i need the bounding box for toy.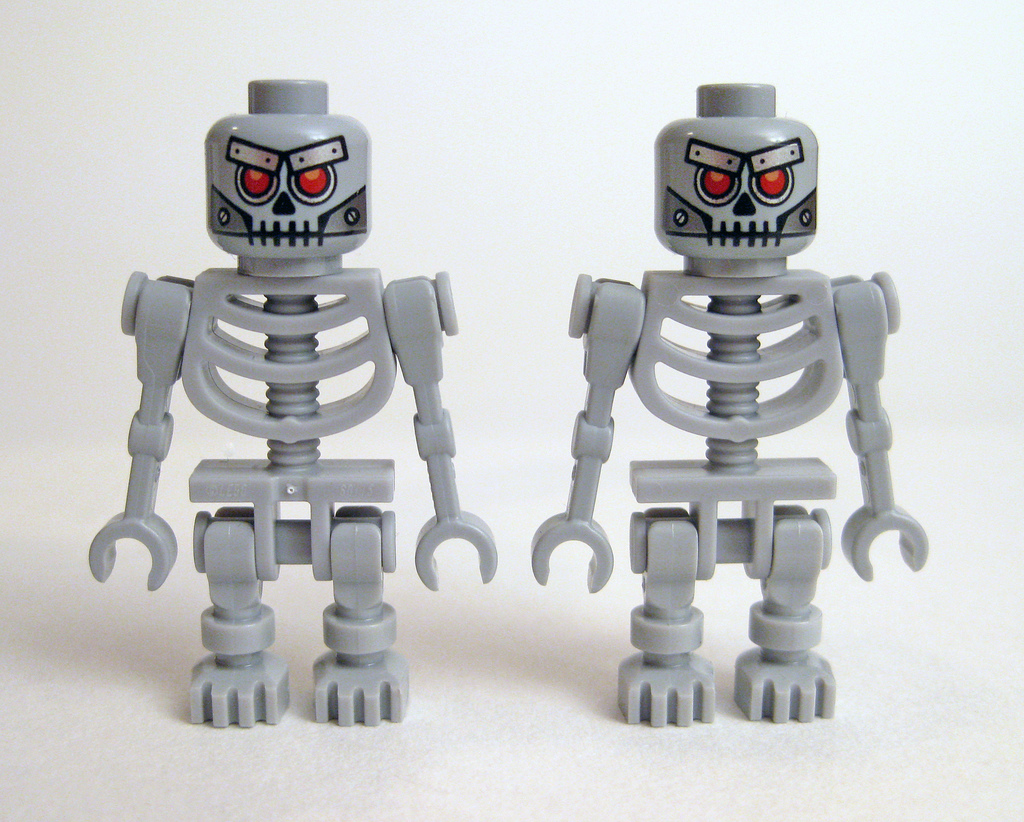
Here it is: 92 72 511 728.
